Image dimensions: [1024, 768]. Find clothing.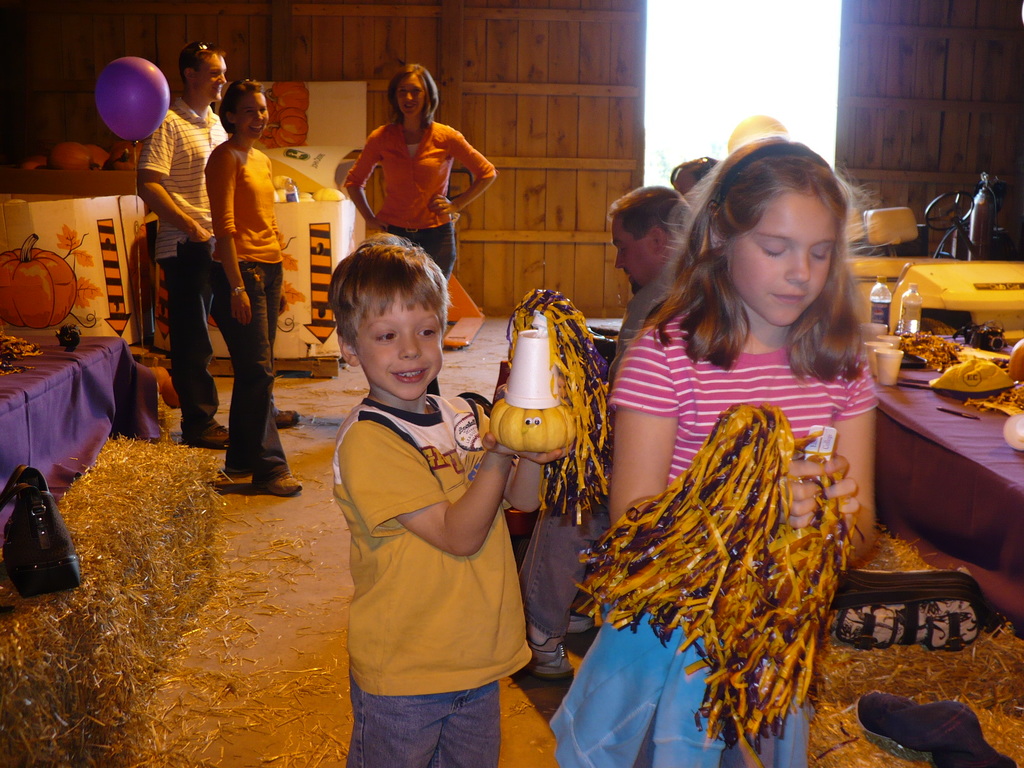
locate(349, 119, 495, 394).
